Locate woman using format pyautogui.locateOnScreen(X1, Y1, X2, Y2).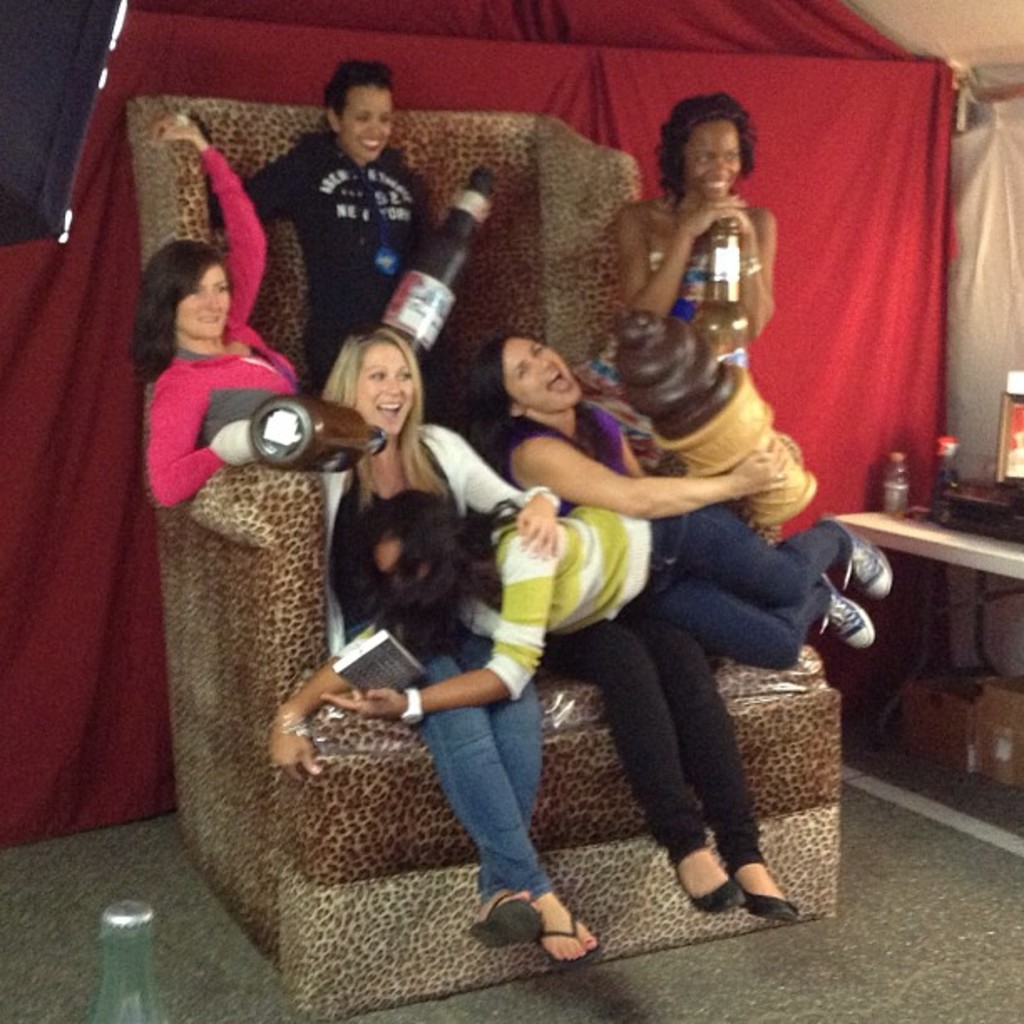
pyautogui.locateOnScreen(268, 490, 899, 785).
